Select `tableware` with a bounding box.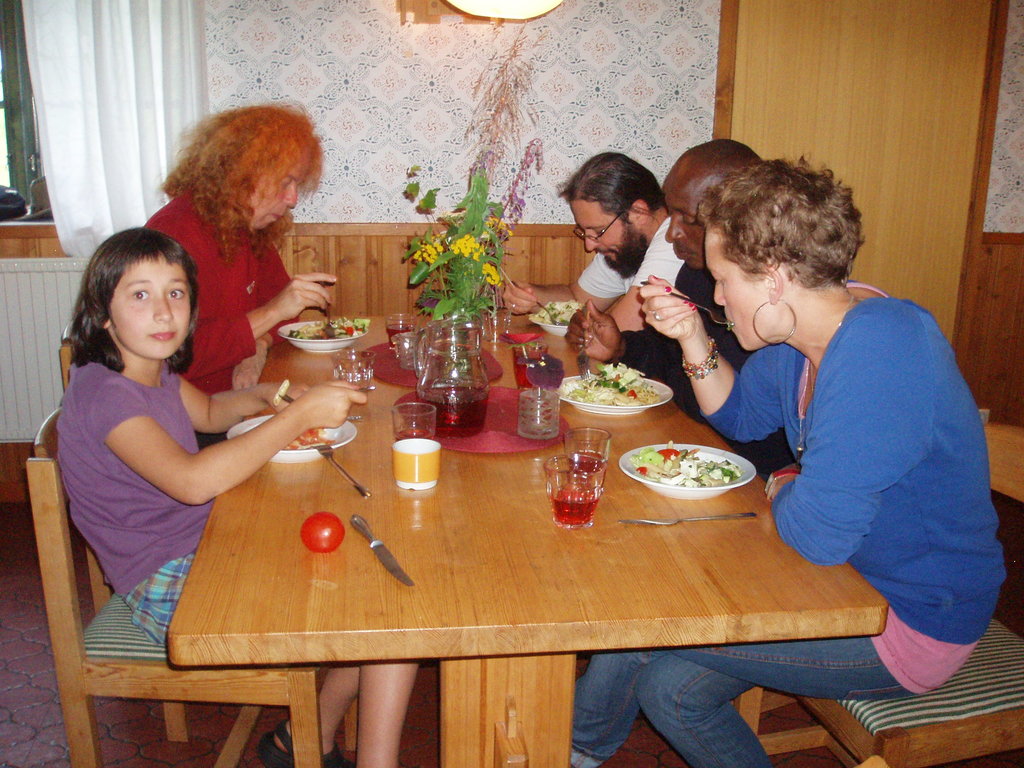
bbox=(345, 516, 412, 585).
